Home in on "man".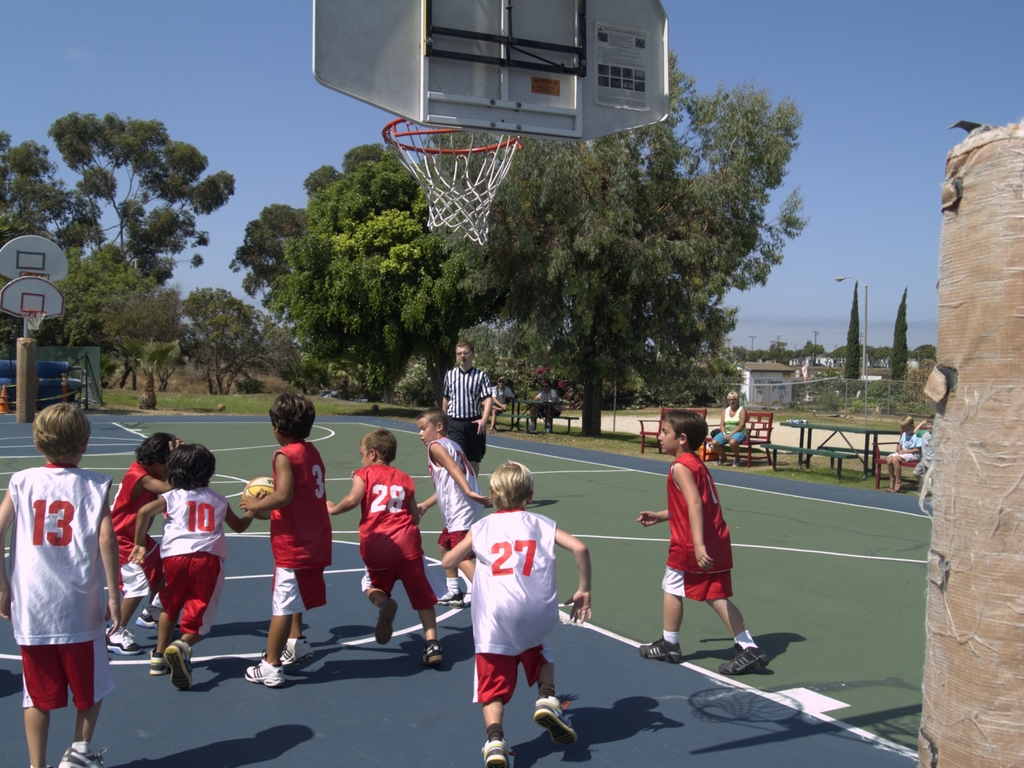
Homed in at [left=443, top=342, right=493, bottom=479].
